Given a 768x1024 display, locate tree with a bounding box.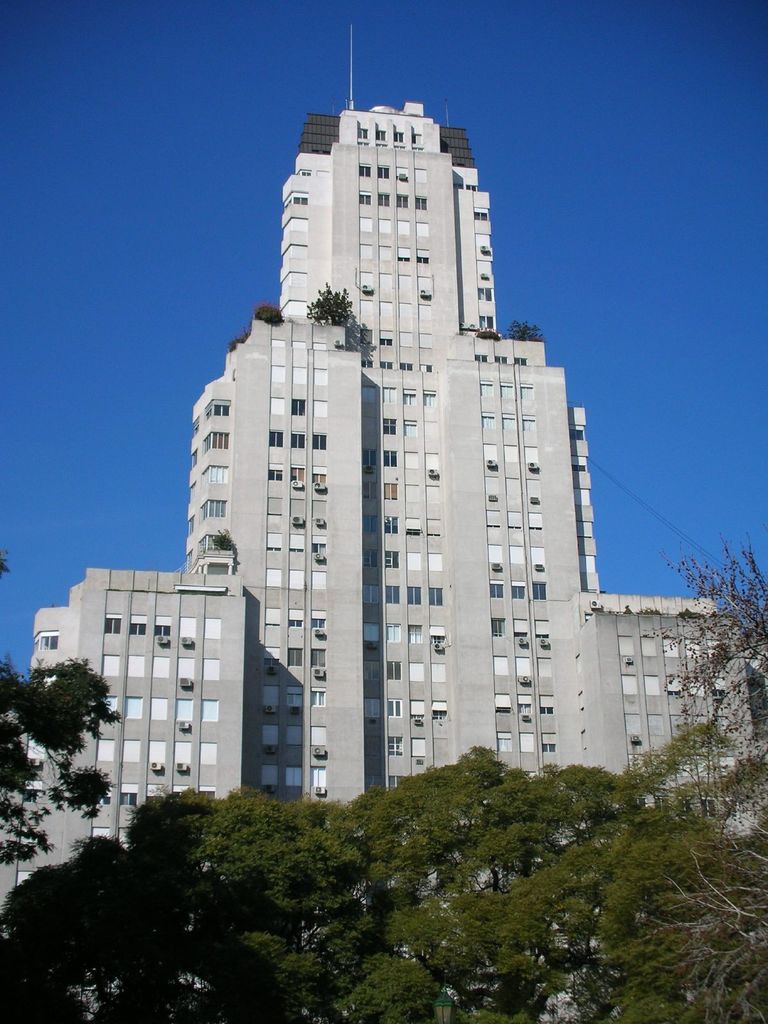
Located: 4 559 138 872.
